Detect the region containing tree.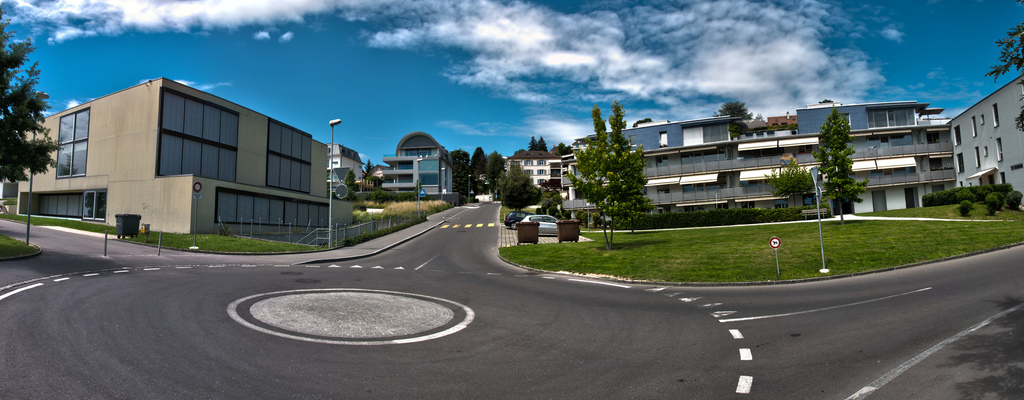
crop(523, 136, 544, 151).
